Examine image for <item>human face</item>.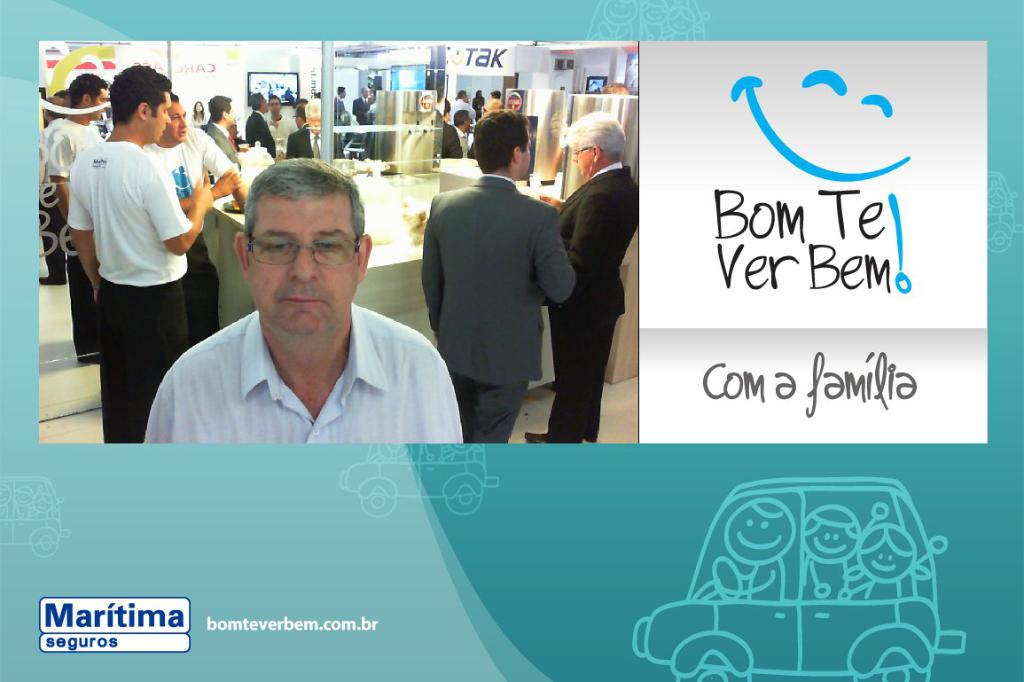
Examination result: <box>722,505,798,566</box>.
